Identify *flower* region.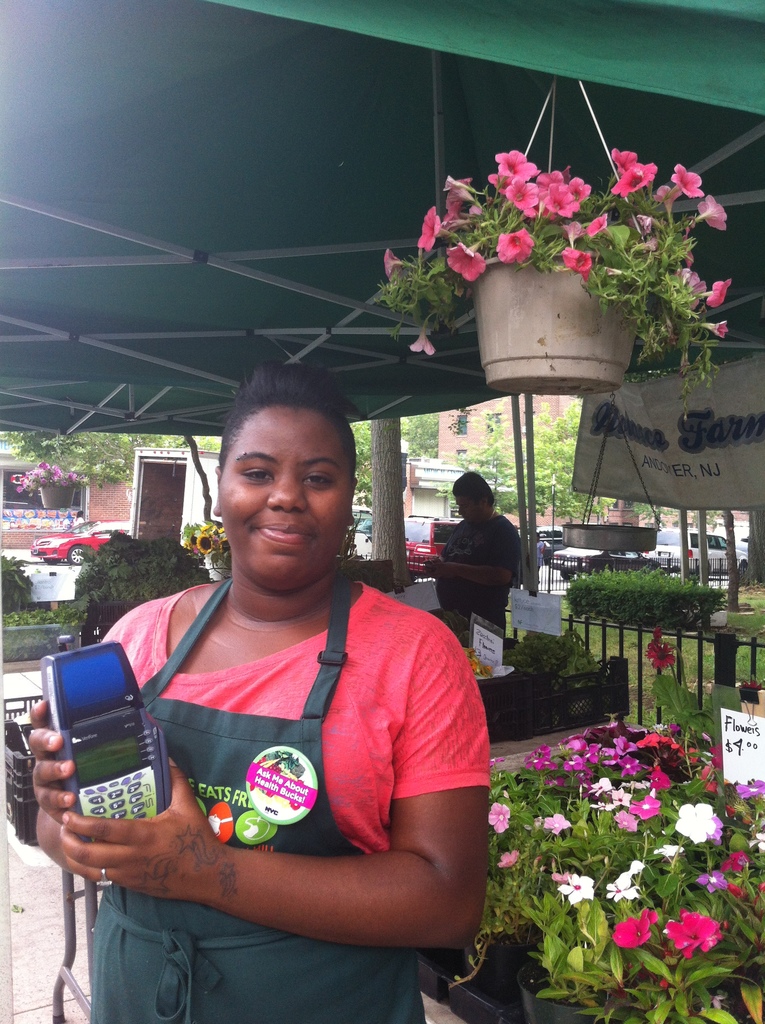
Region: 499, 849, 524, 870.
